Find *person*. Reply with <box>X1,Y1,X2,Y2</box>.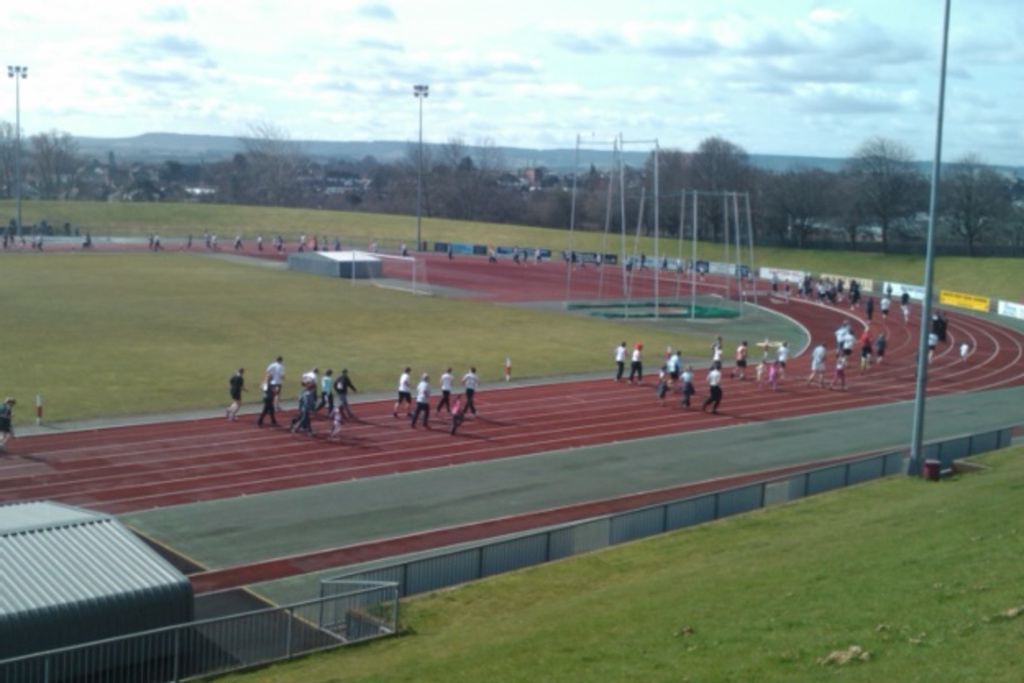
<box>0,402,16,445</box>.
